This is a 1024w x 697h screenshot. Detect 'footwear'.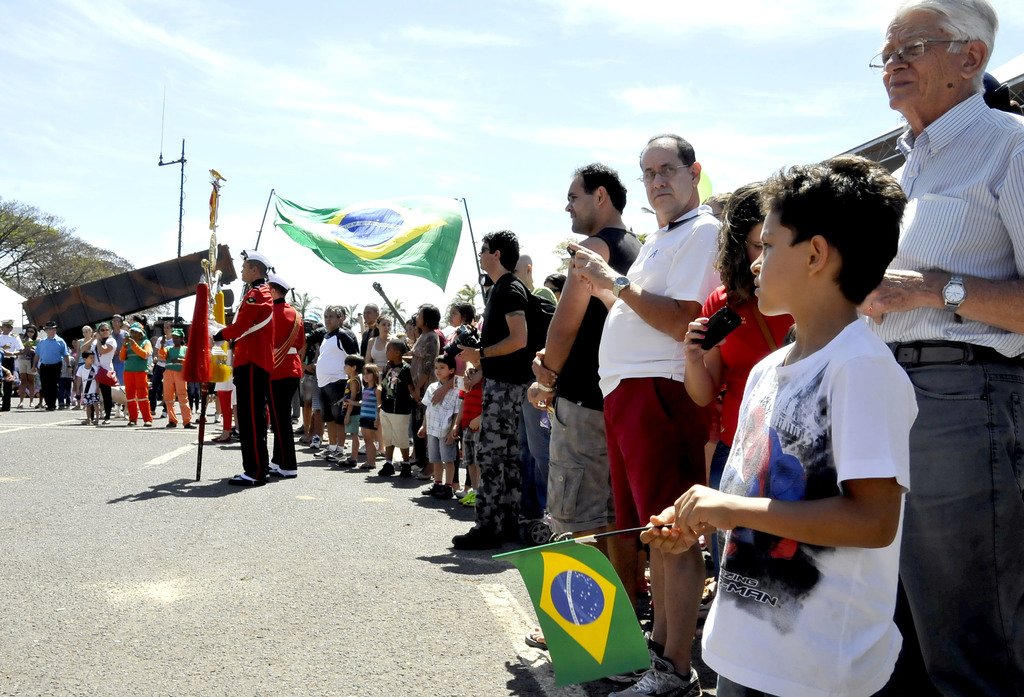
bbox(330, 447, 344, 462).
